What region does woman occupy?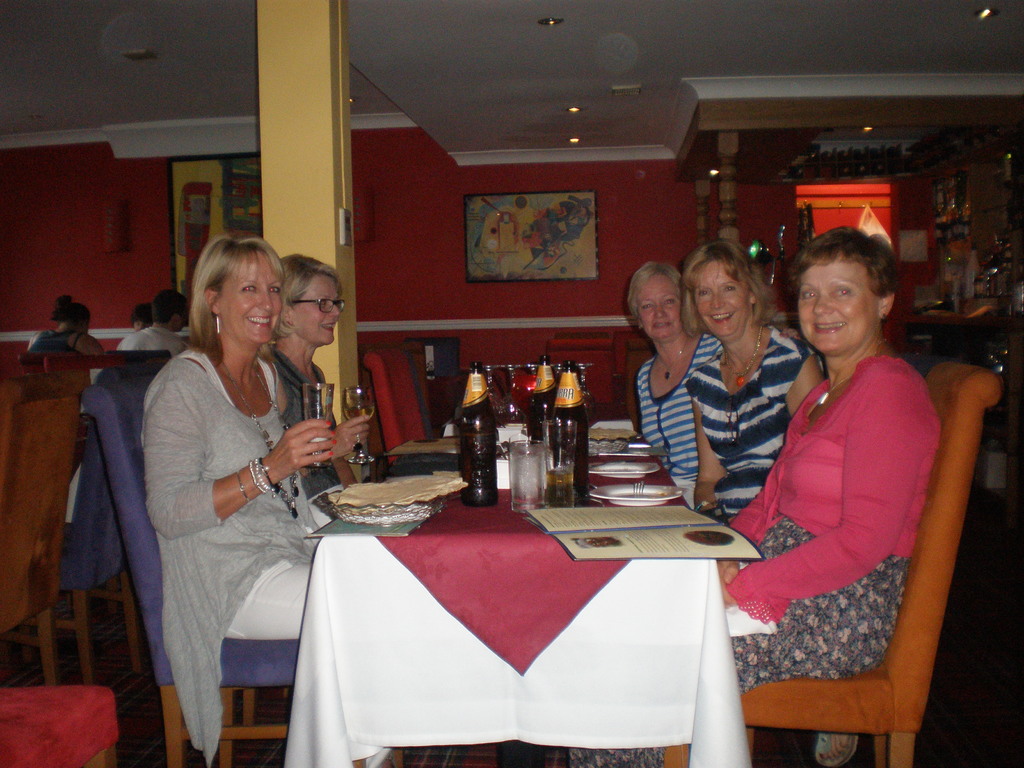
[x1=128, y1=225, x2=343, y2=756].
